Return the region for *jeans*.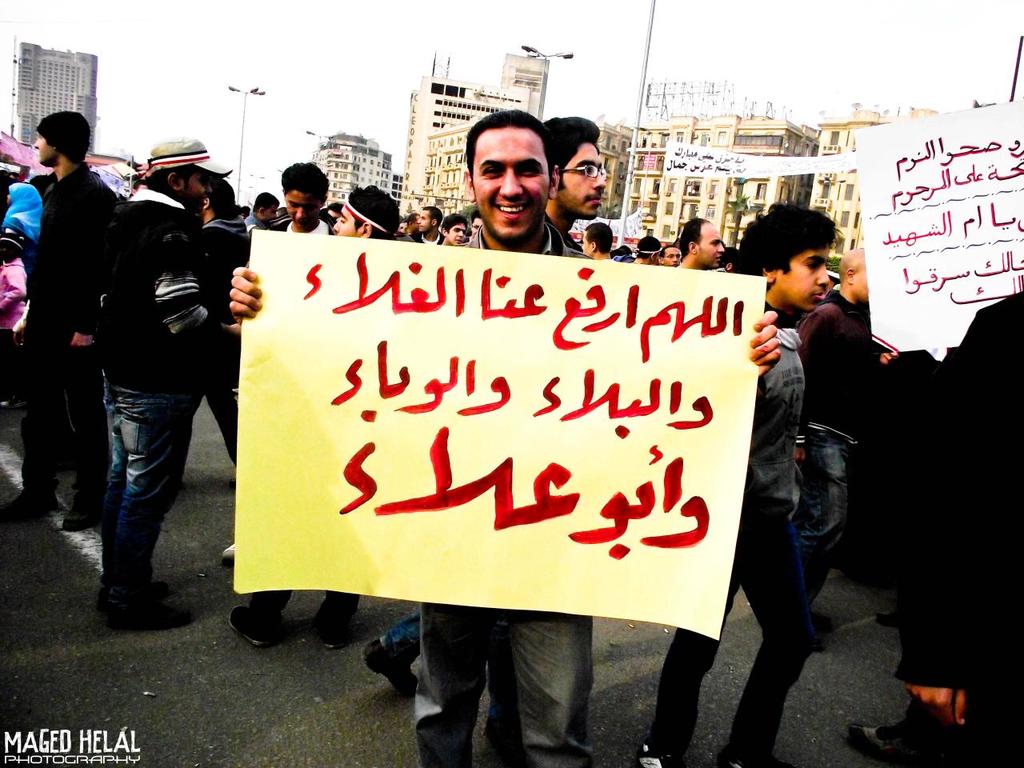
bbox(659, 514, 817, 750).
